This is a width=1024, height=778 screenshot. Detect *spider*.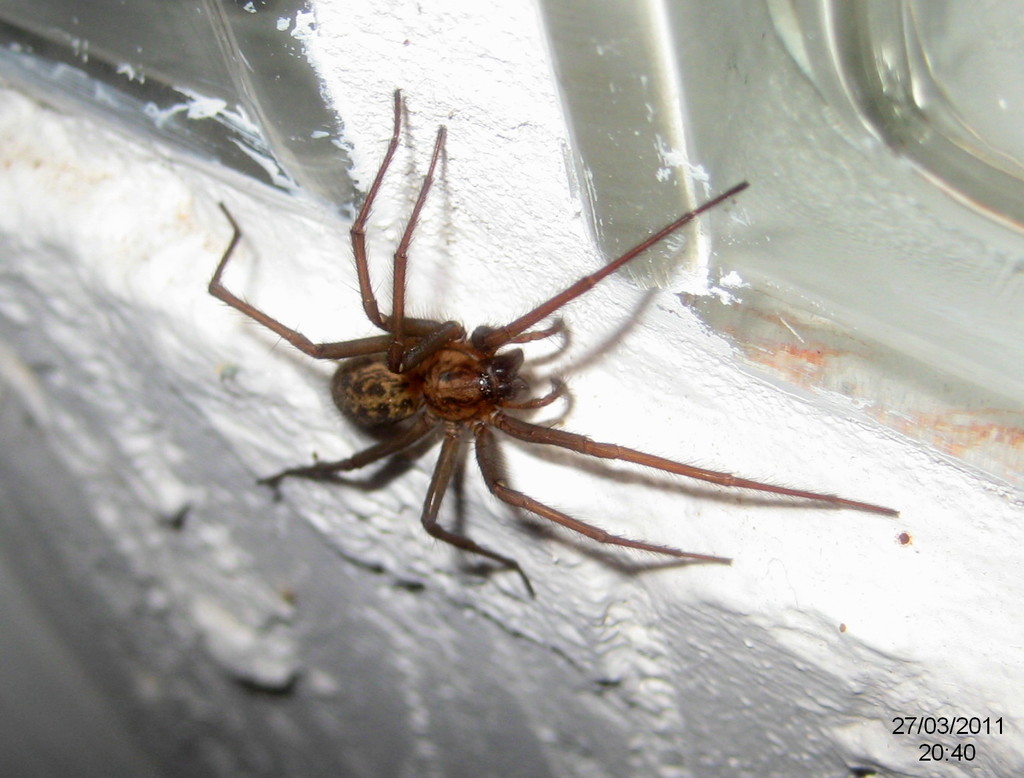
{"x1": 210, "y1": 77, "x2": 896, "y2": 603}.
